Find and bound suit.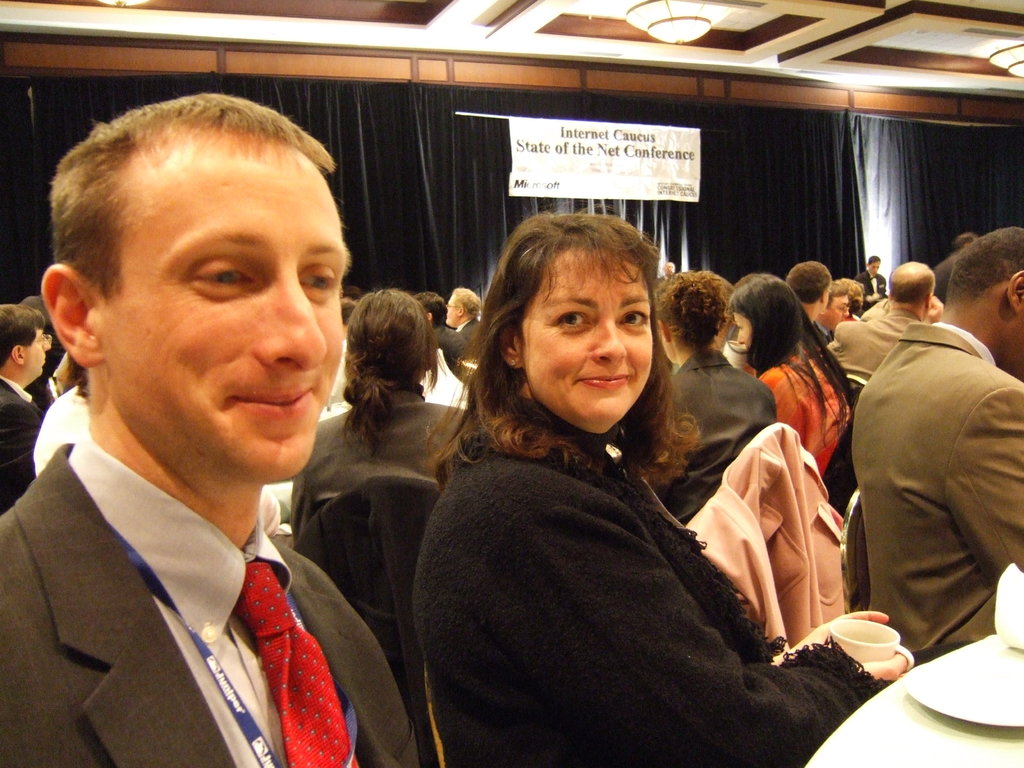
Bound: 824, 305, 935, 389.
